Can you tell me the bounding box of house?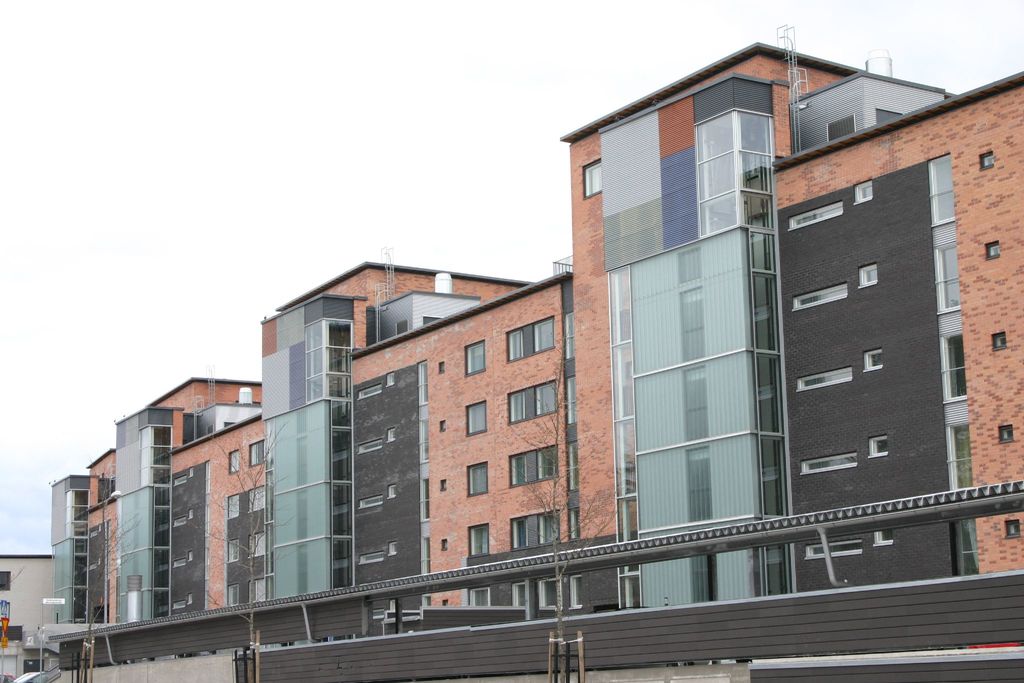
l=159, t=411, r=209, b=629.
